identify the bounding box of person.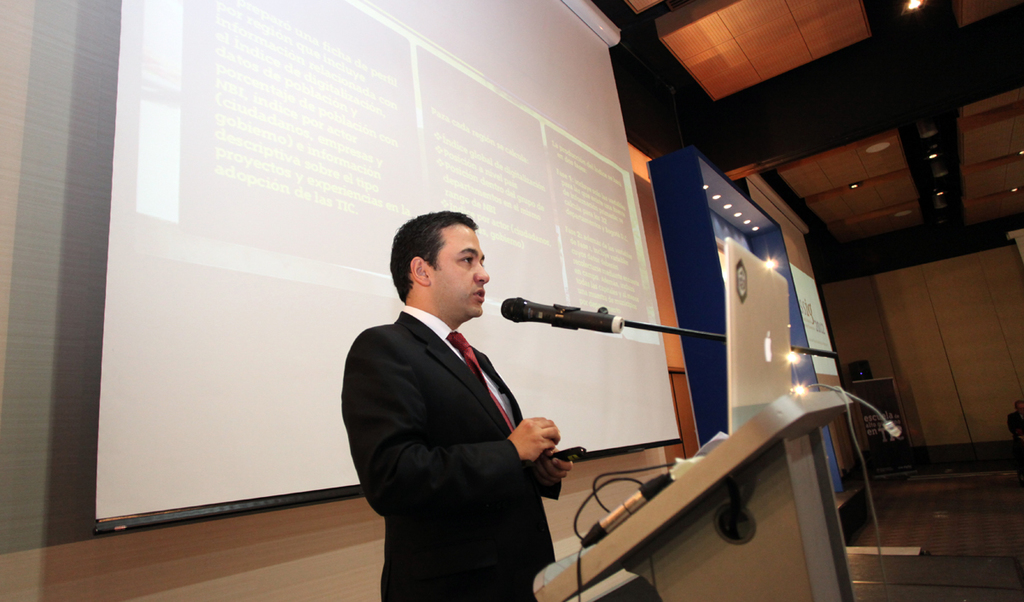
1005, 400, 1023, 444.
